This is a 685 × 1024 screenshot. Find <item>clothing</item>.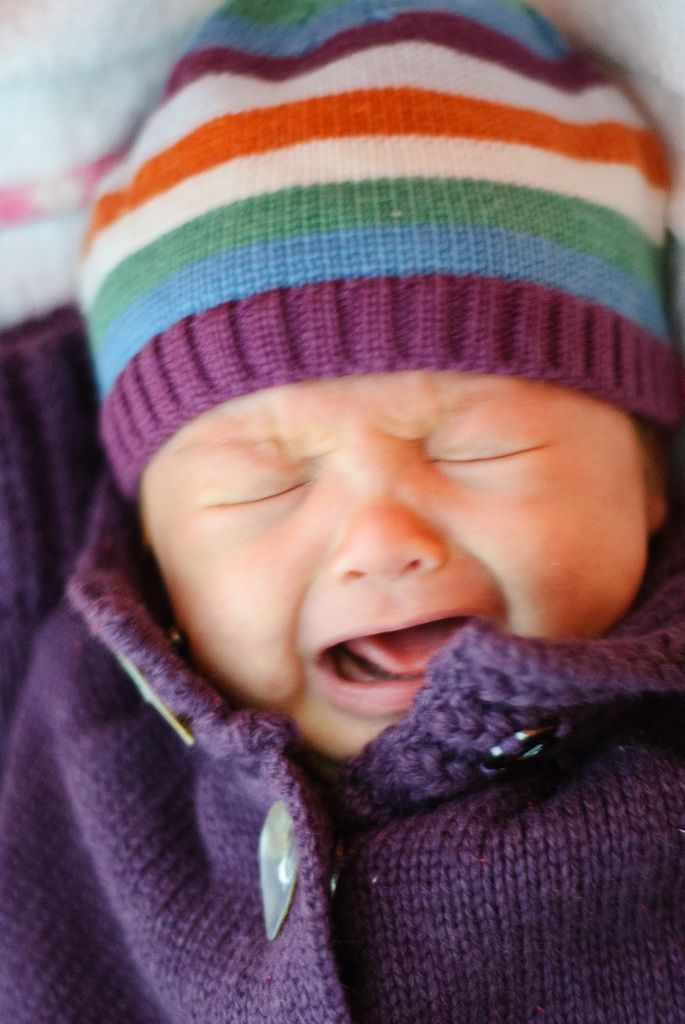
Bounding box: l=0, t=0, r=684, b=1023.
